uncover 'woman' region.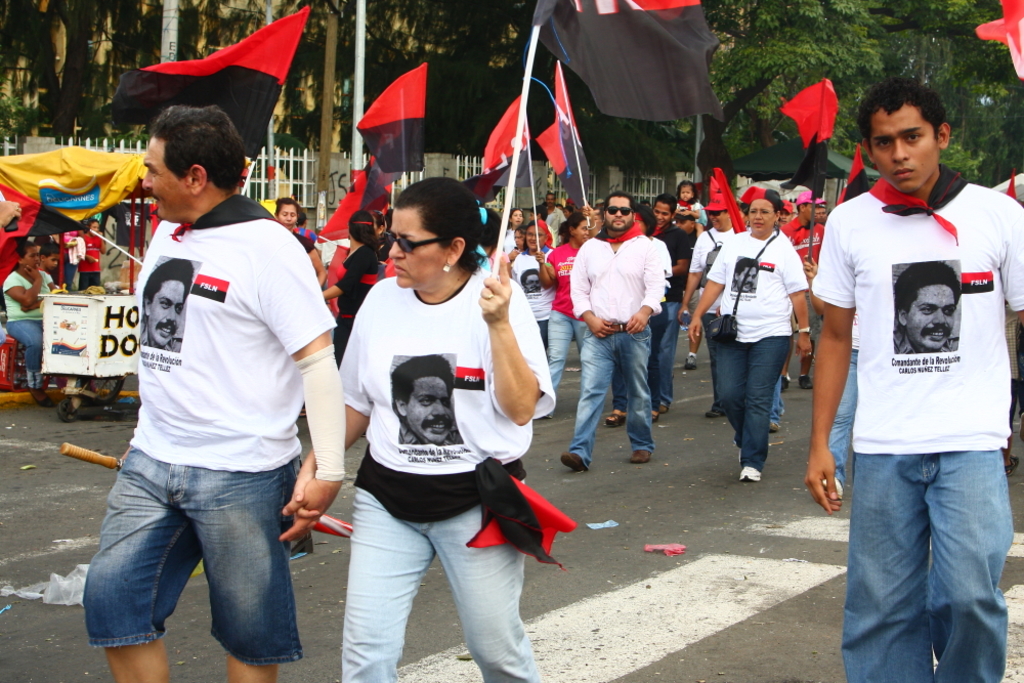
Uncovered: region(689, 182, 815, 478).
